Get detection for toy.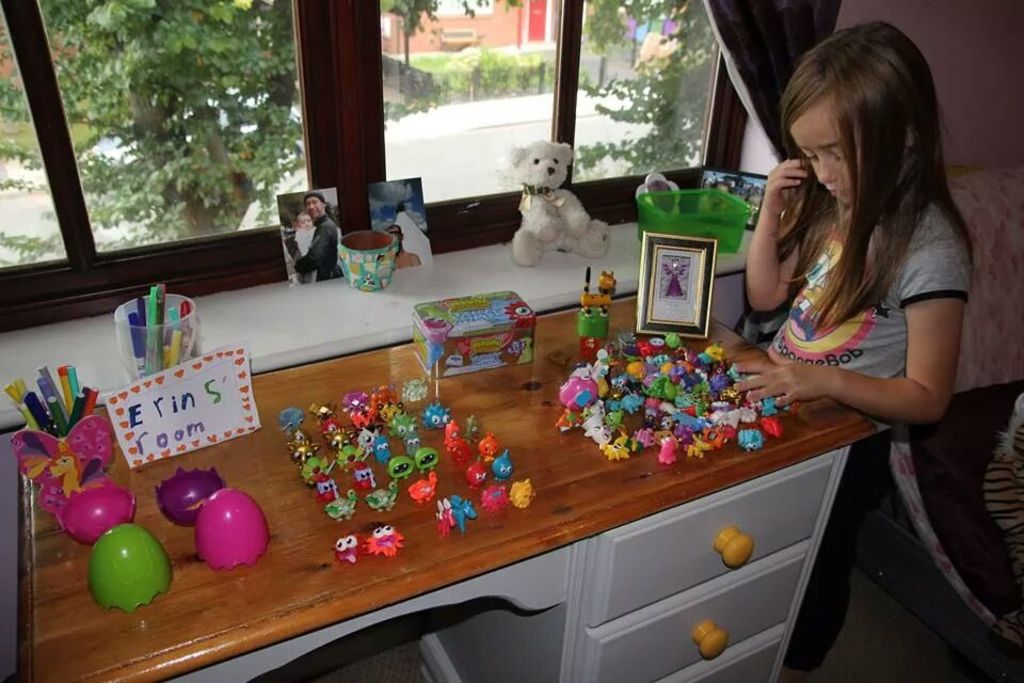
Detection: <region>356, 462, 372, 487</region>.
